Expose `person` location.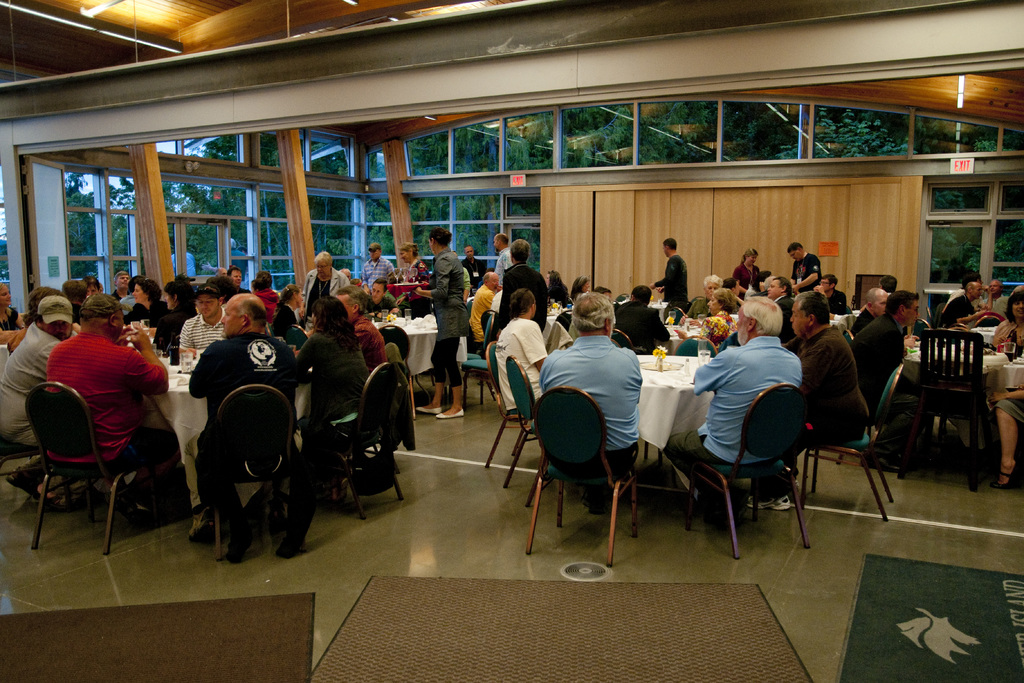
Exposed at {"left": 125, "top": 284, "right": 159, "bottom": 339}.
